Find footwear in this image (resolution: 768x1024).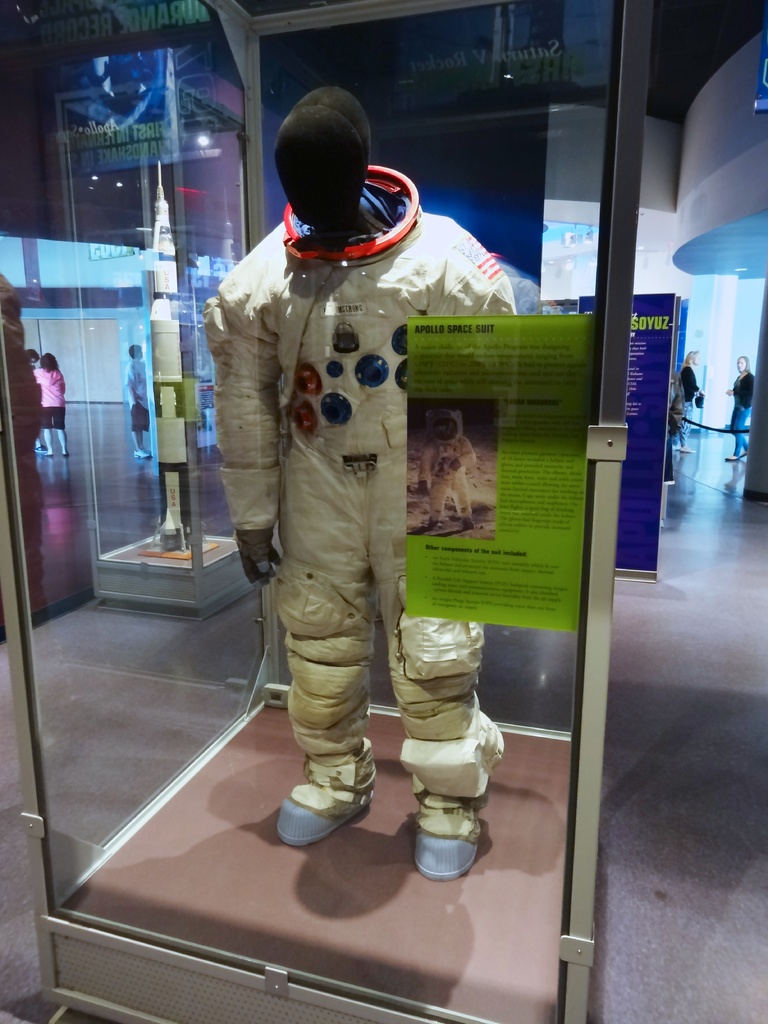
box(129, 444, 157, 463).
